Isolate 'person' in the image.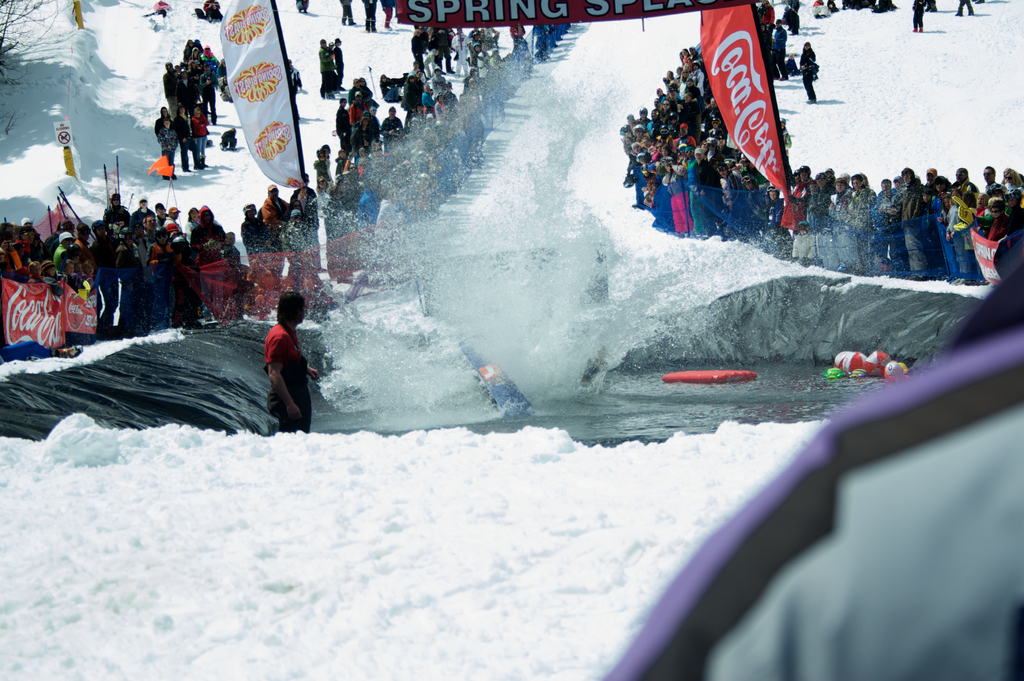
Isolated region: (x1=666, y1=84, x2=677, y2=101).
